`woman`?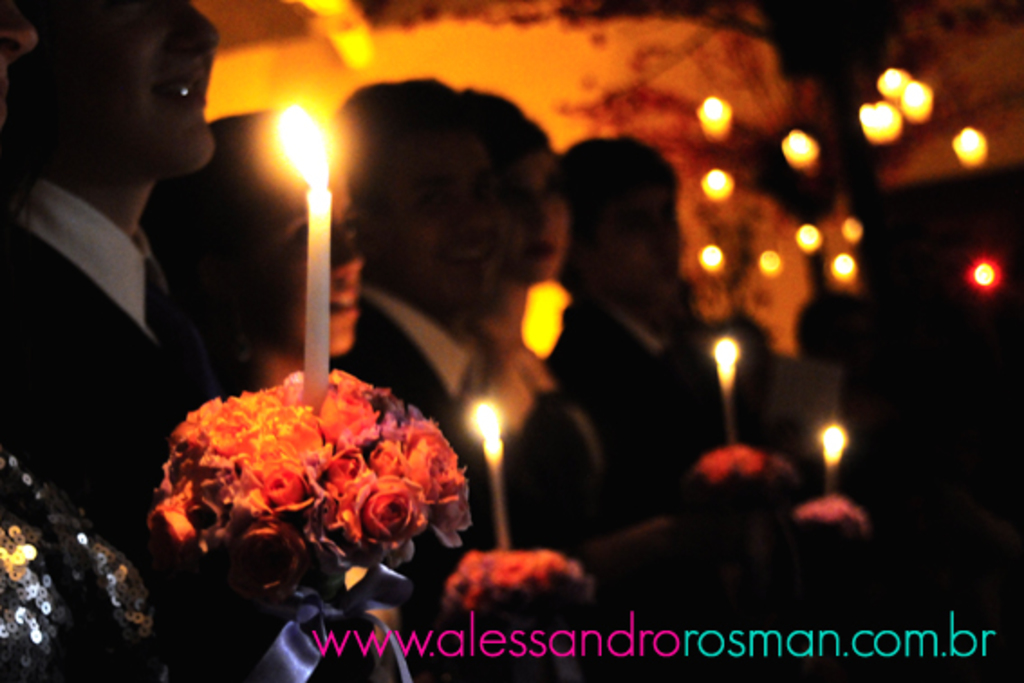
box=[134, 105, 368, 396]
